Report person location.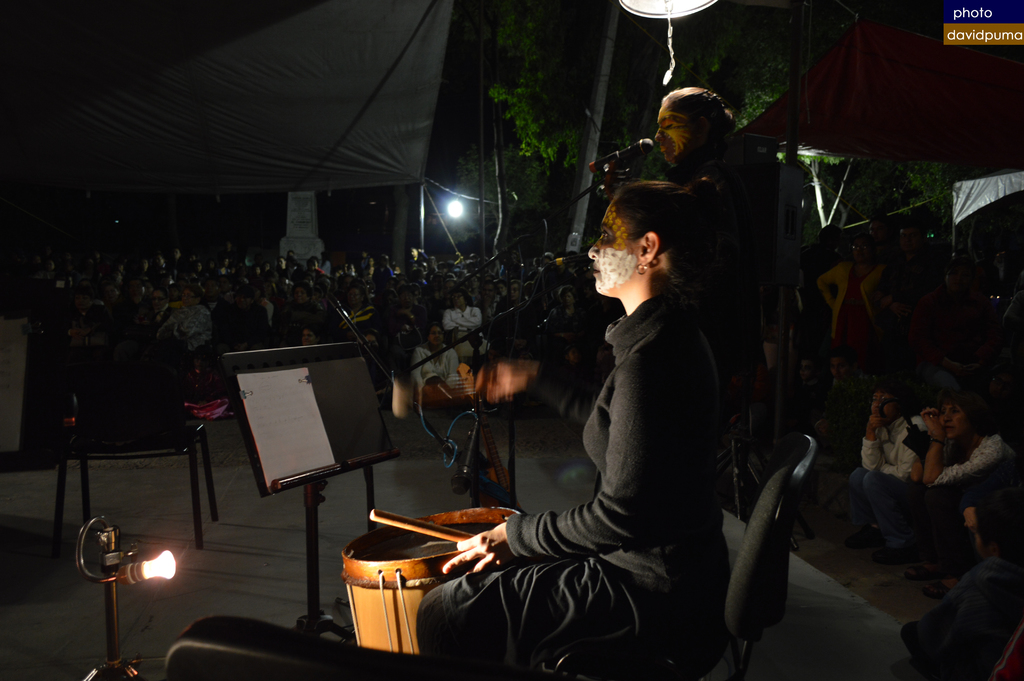
Report: (902,211,963,352).
